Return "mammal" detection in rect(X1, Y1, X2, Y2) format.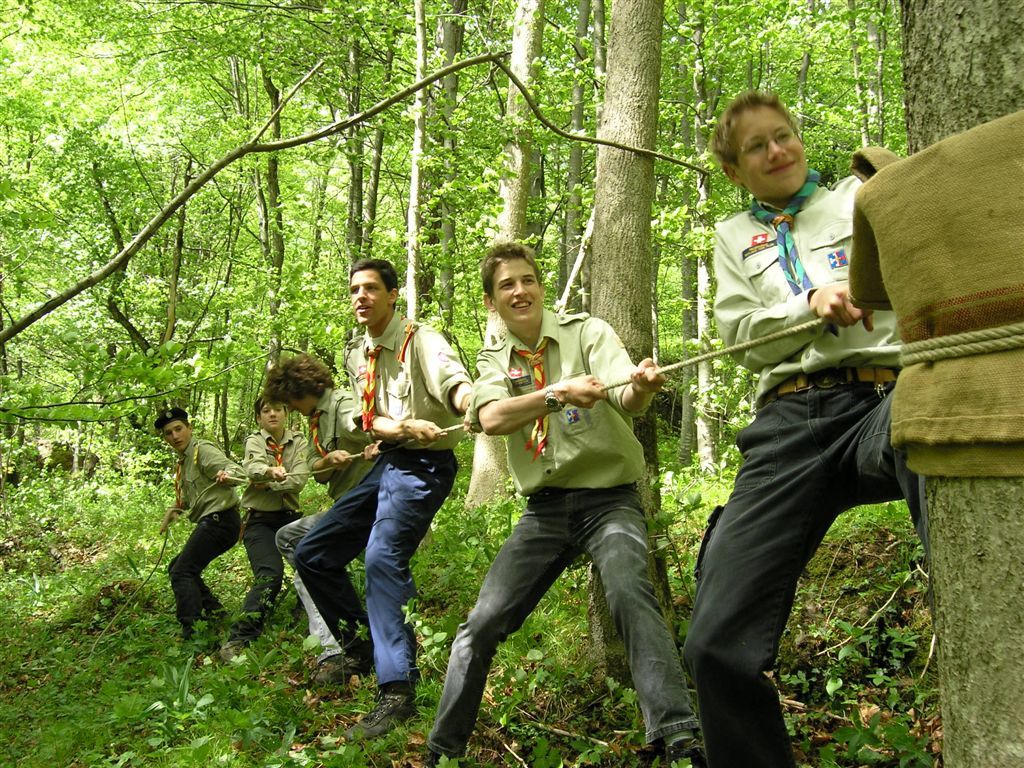
rect(296, 260, 506, 741).
